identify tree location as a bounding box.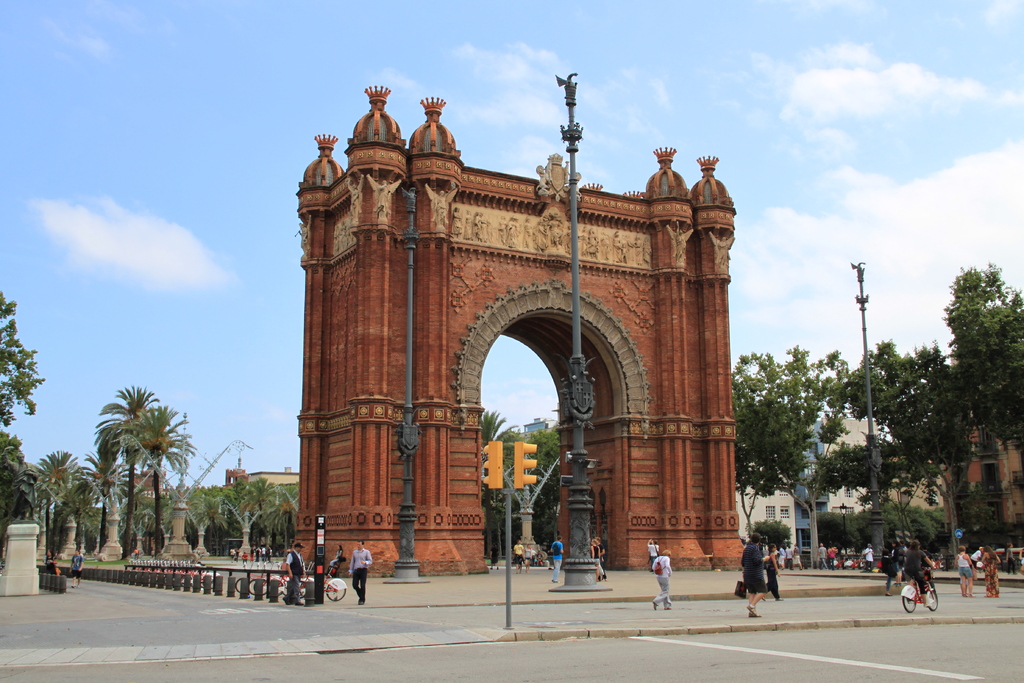
bbox=(174, 470, 228, 527).
